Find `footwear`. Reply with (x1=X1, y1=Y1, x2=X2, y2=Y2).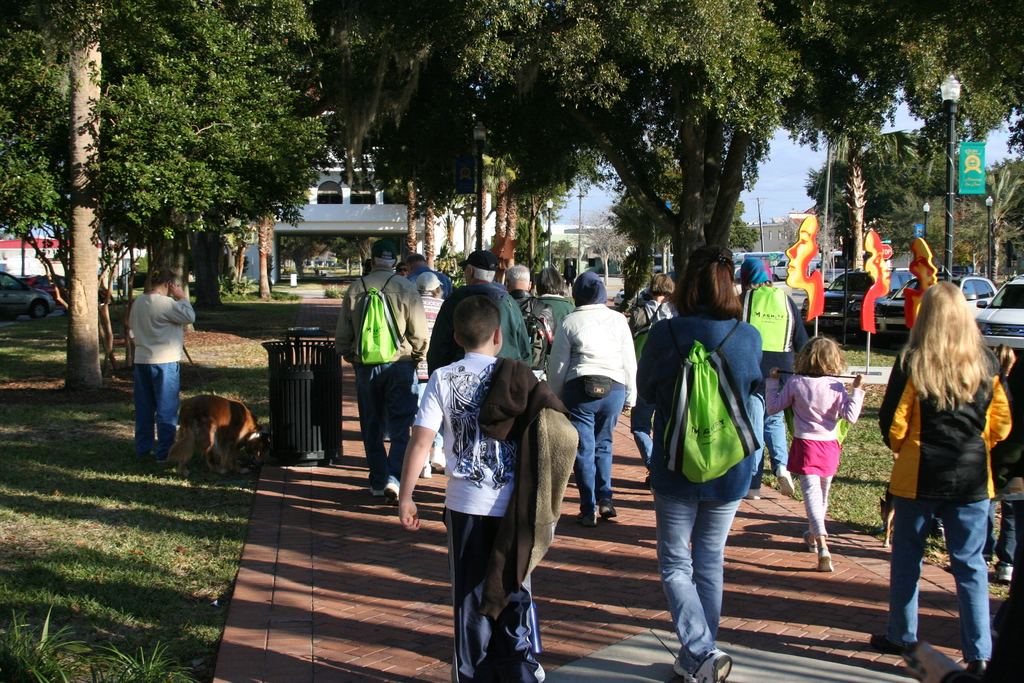
(x1=816, y1=550, x2=836, y2=571).
